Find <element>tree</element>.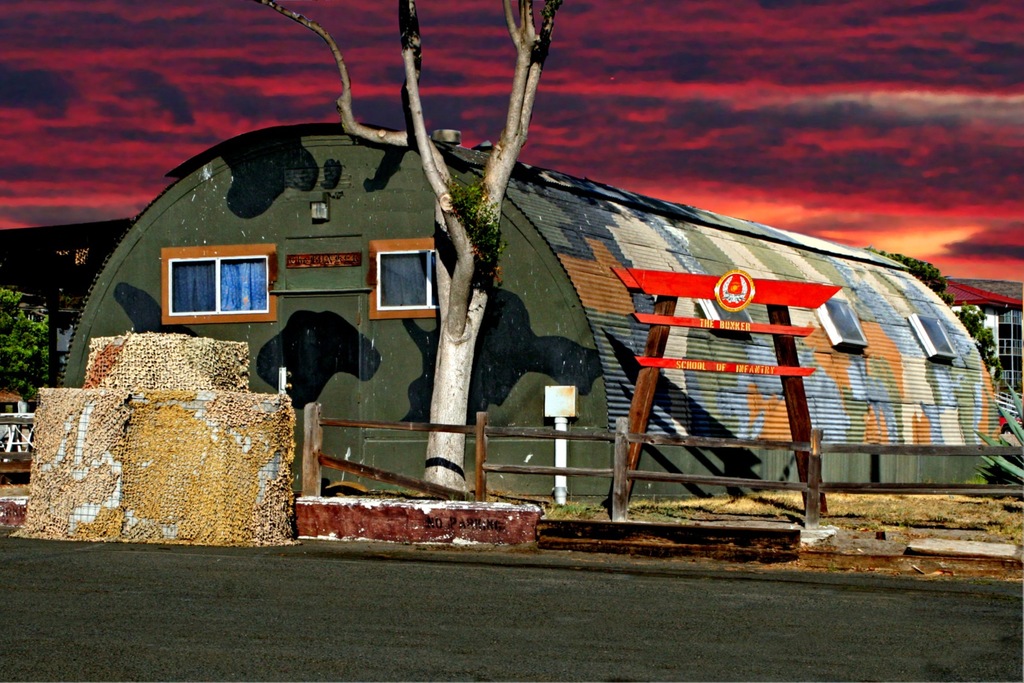
<region>858, 252, 1001, 386</region>.
